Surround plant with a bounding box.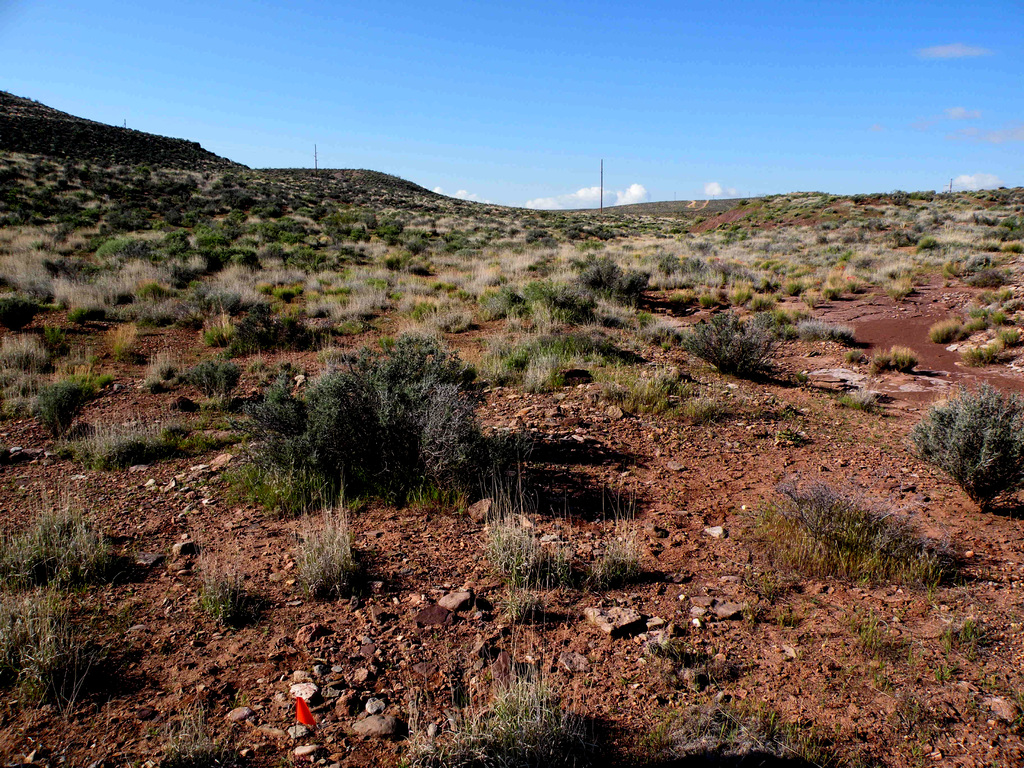
box(966, 264, 1009, 295).
